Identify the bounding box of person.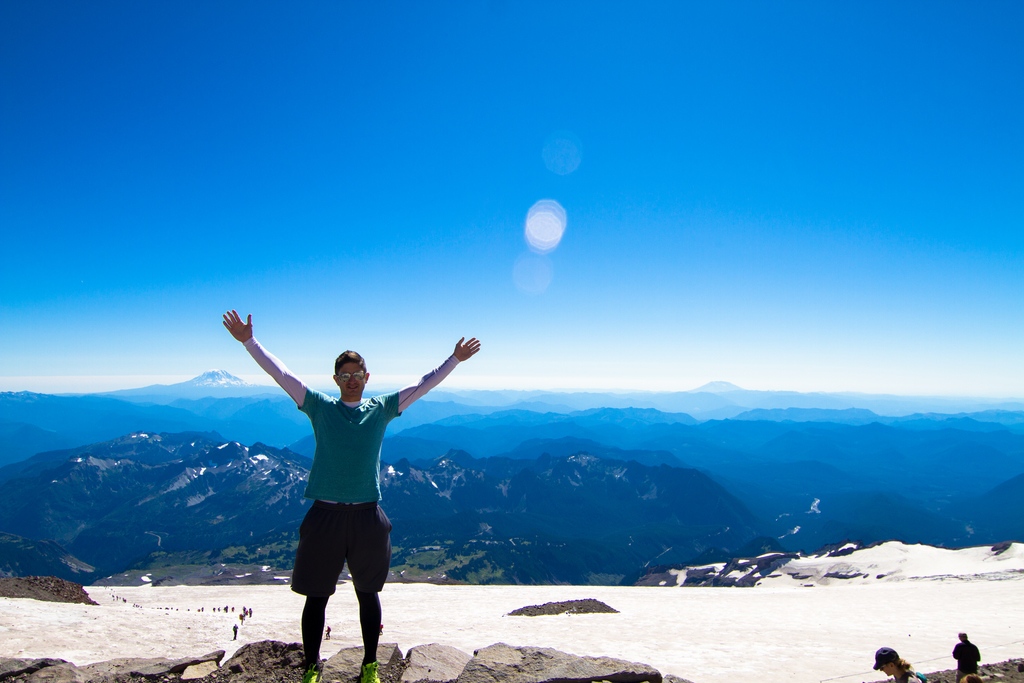
<bbox>217, 309, 482, 682</bbox>.
